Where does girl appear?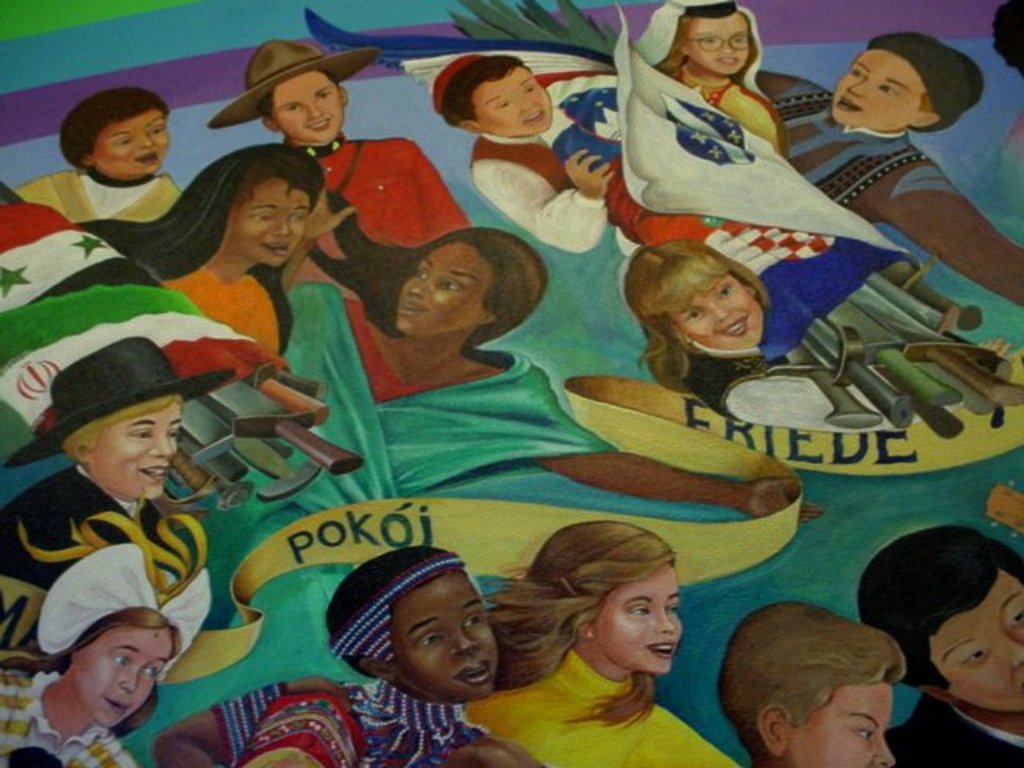
Appears at detection(630, 0, 784, 152).
